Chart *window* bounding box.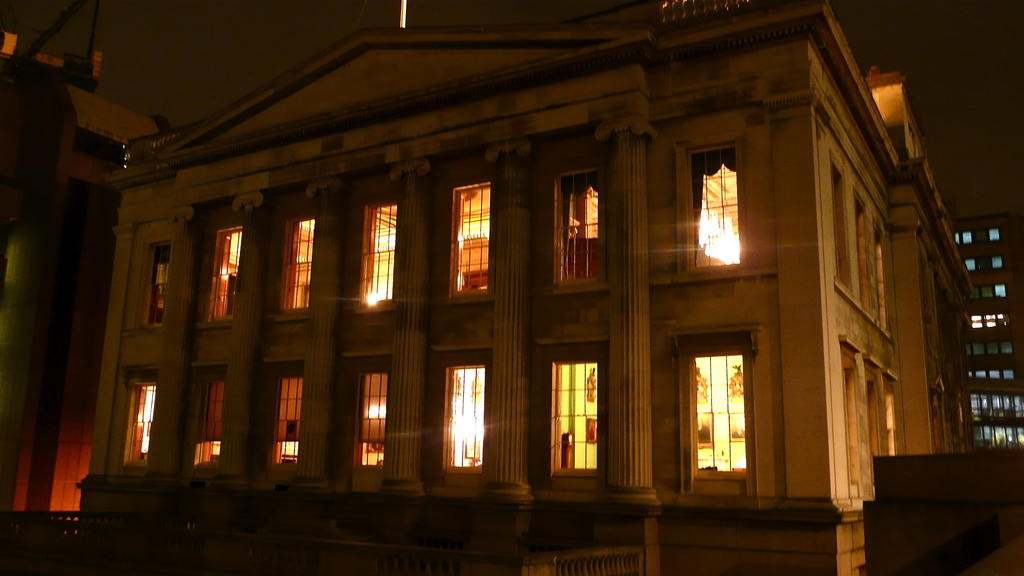
Charted: BBox(956, 232, 970, 242).
